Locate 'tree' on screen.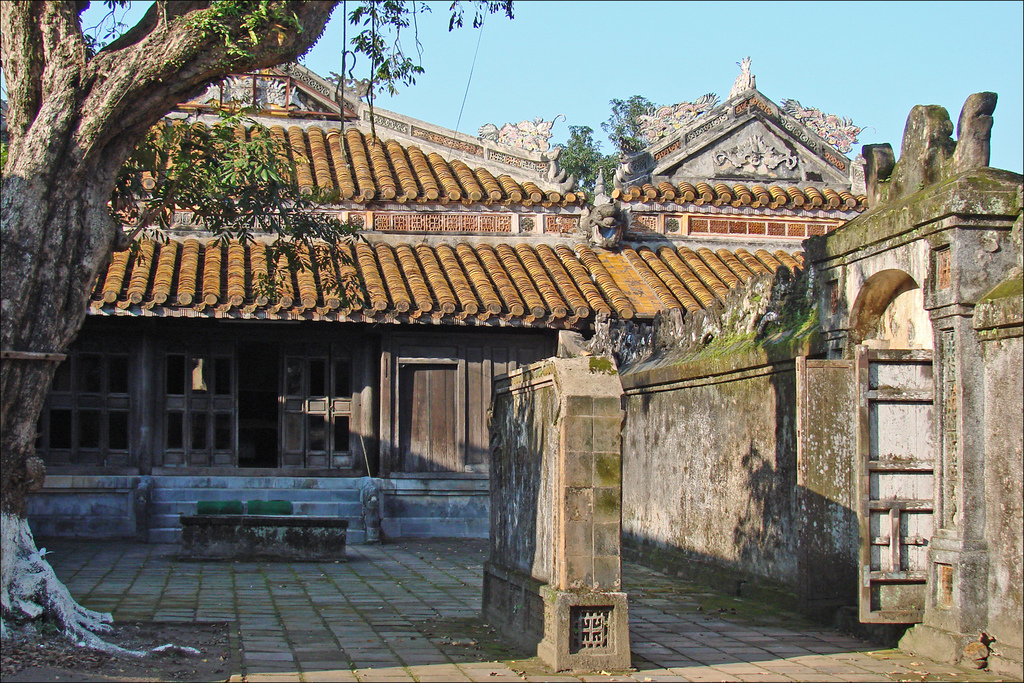
On screen at [545,92,652,199].
